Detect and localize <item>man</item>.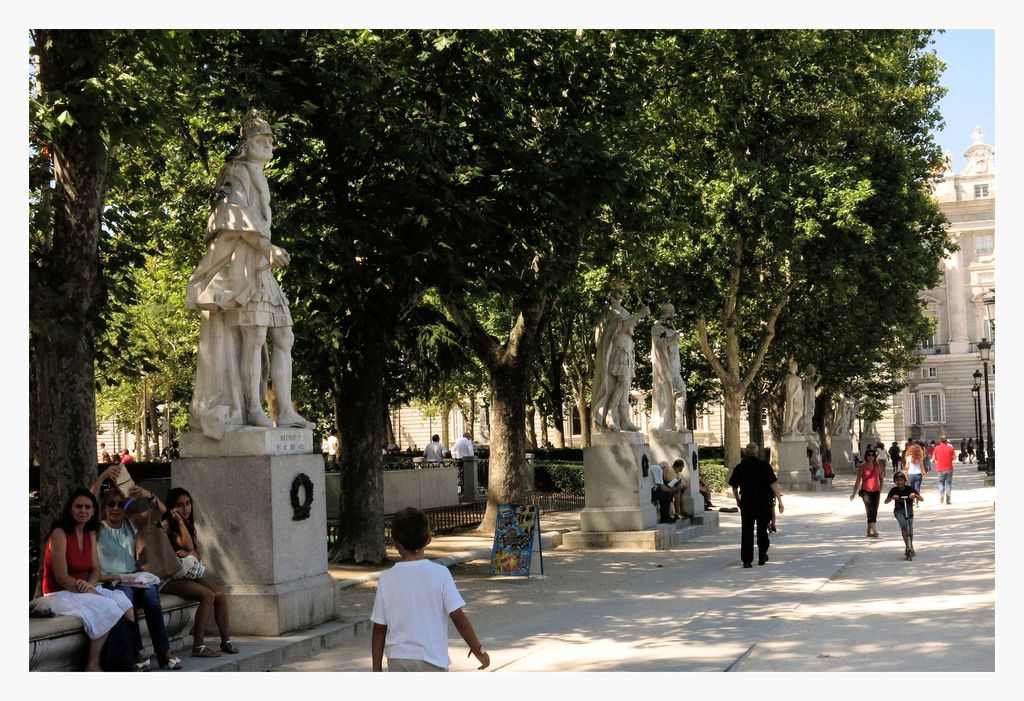
Localized at (left=598, top=287, right=654, bottom=435).
